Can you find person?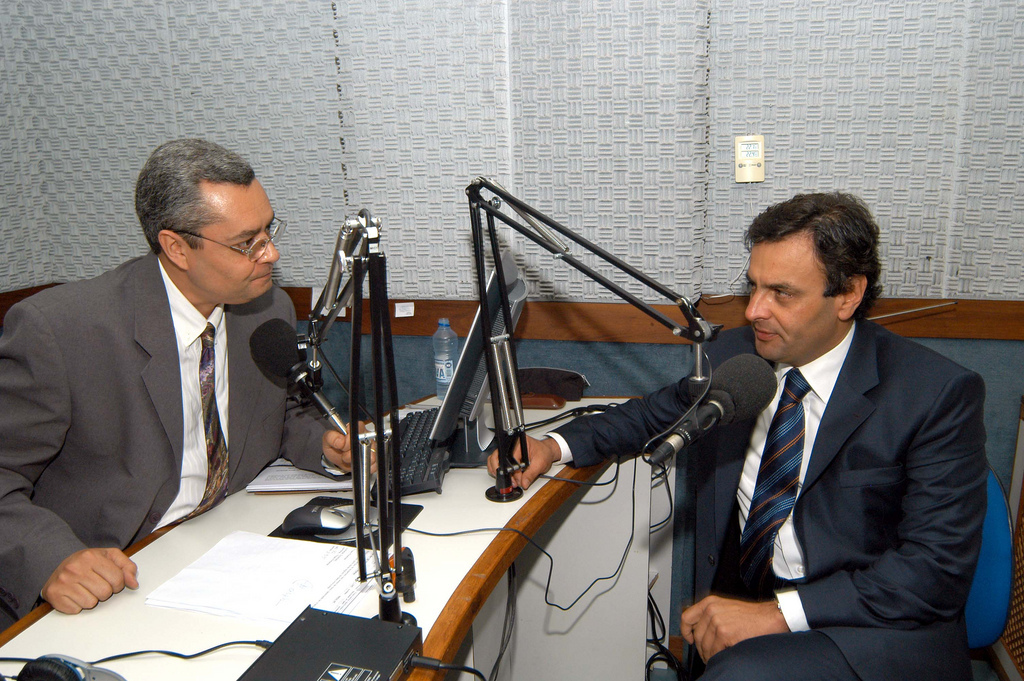
Yes, bounding box: {"left": 0, "top": 136, "right": 390, "bottom": 619}.
